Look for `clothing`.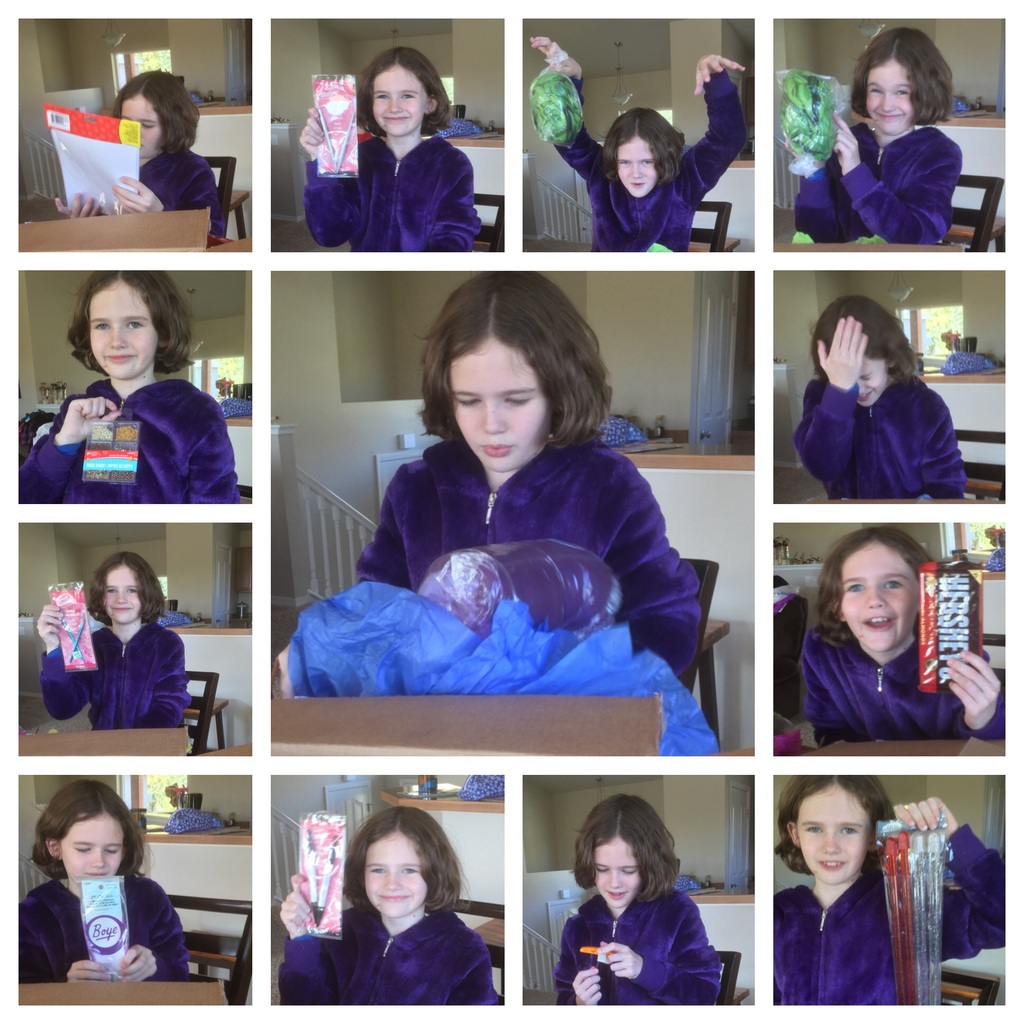
Found: (x1=283, y1=911, x2=502, y2=1005).
